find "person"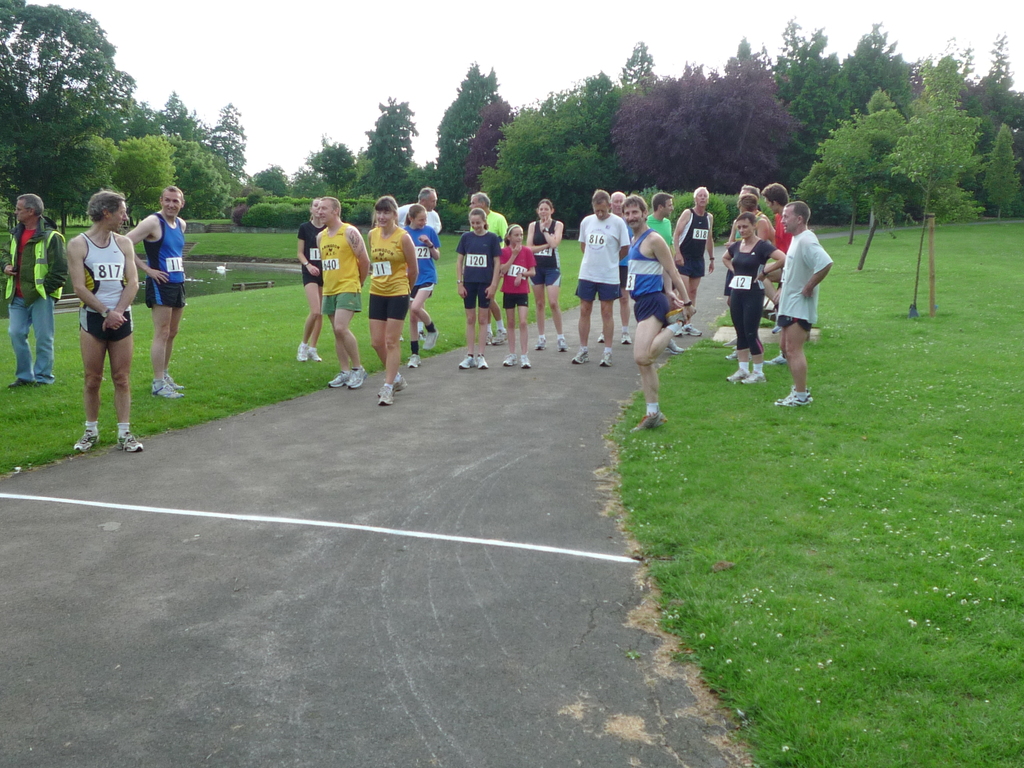
(left=526, top=193, right=566, bottom=346)
